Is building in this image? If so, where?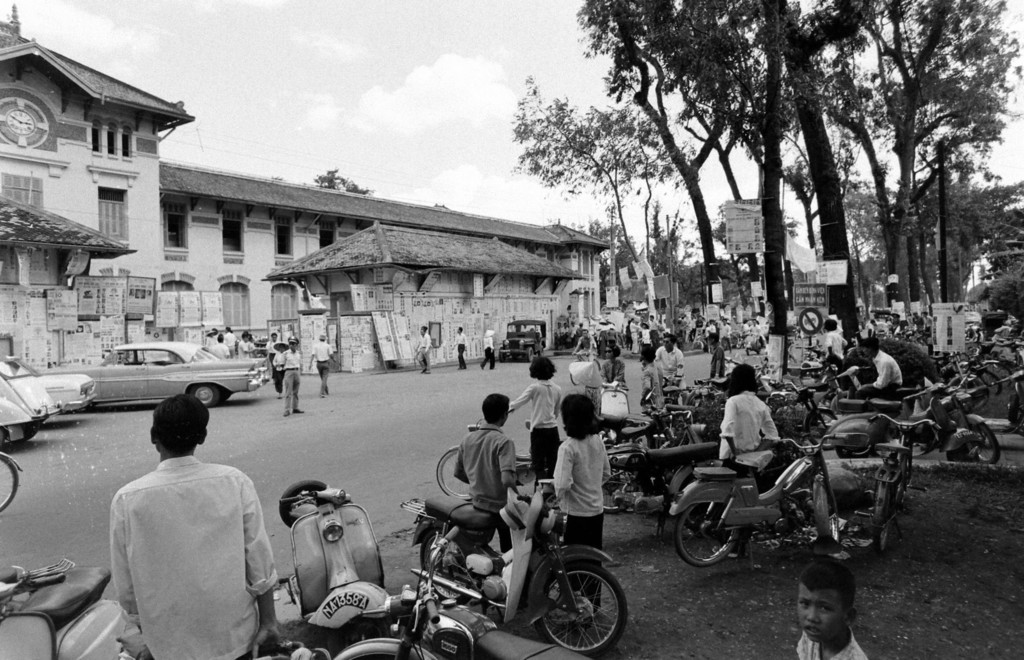
Yes, at [0,4,607,443].
